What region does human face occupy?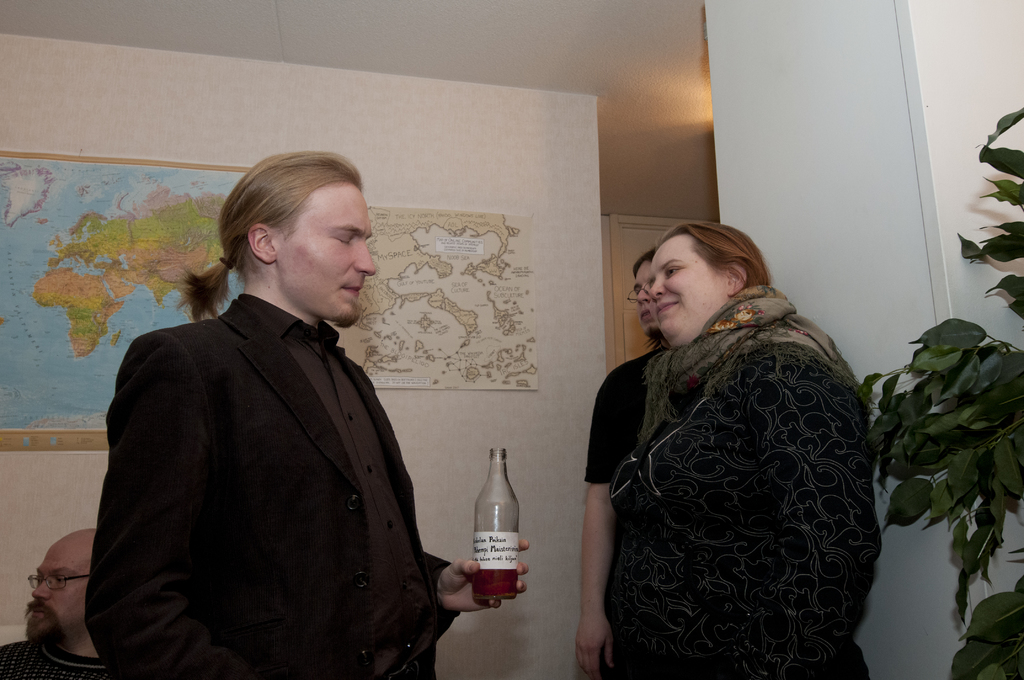
[652, 232, 732, 337].
